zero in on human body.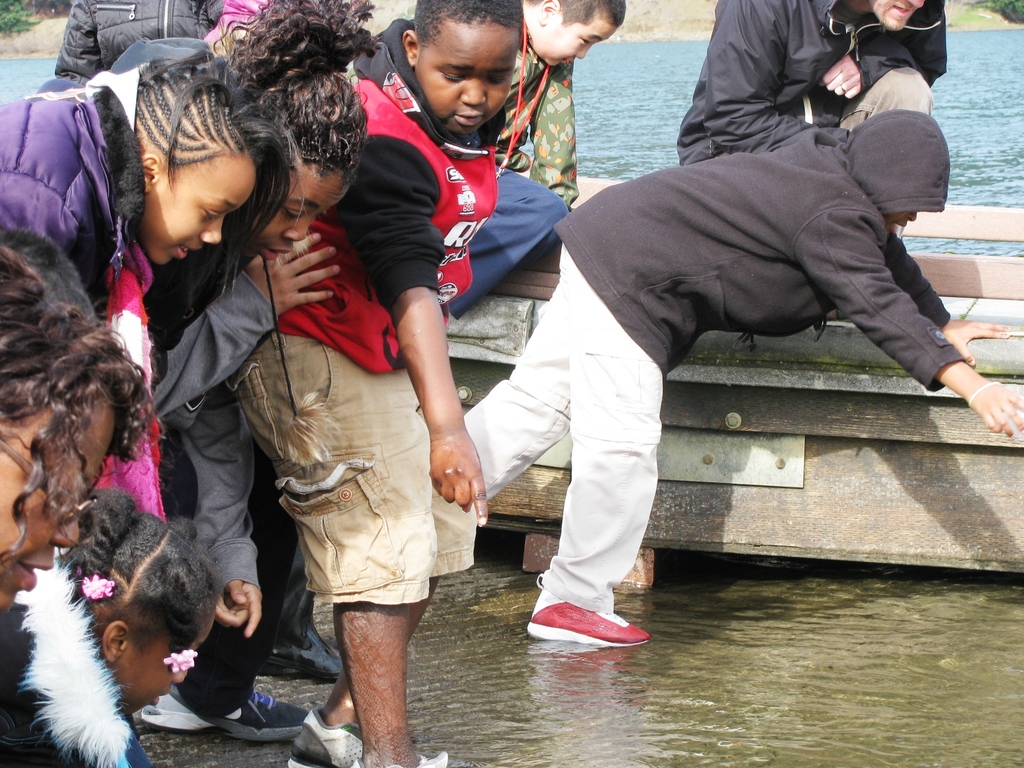
Zeroed in: select_region(481, 0, 626, 209).
